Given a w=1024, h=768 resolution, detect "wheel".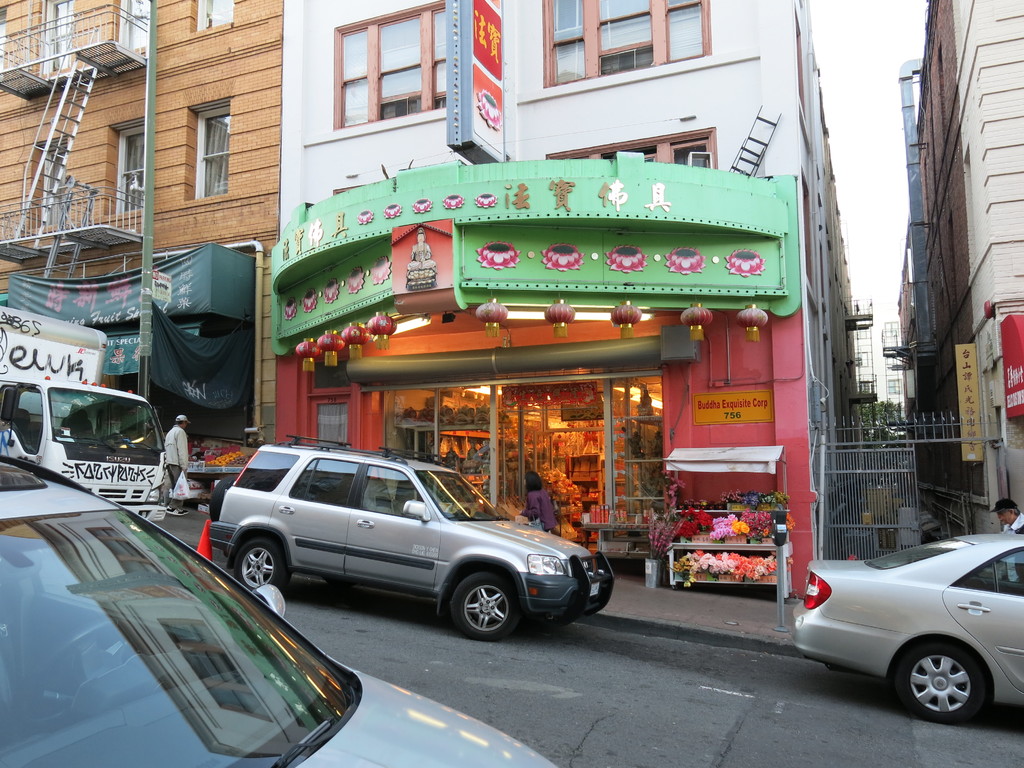
905 647 992 730.
